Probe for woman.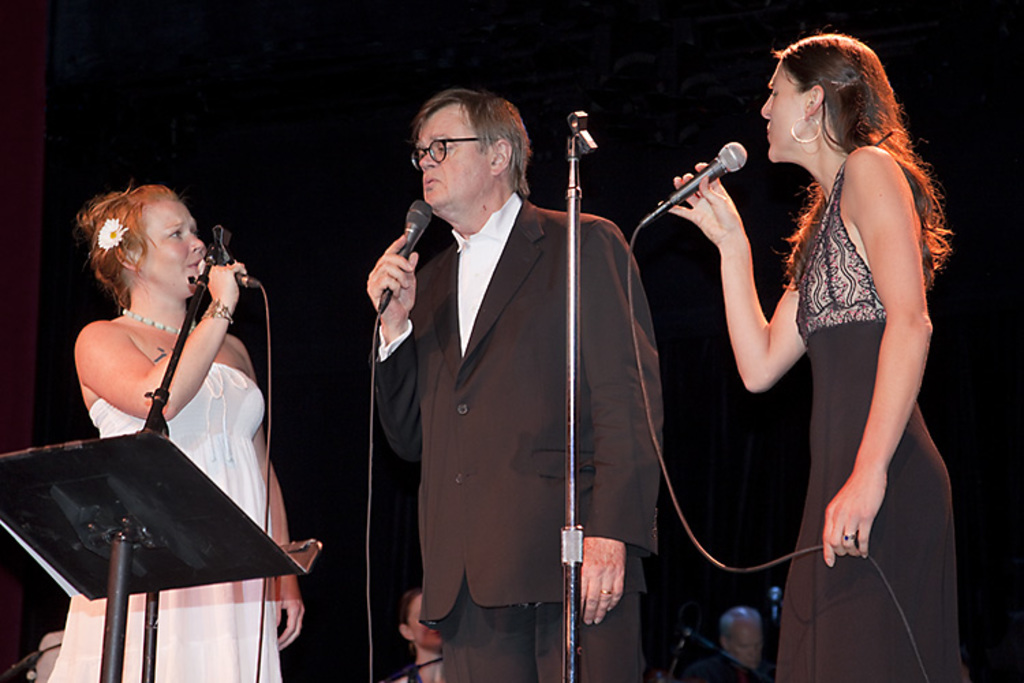
Probe result: select_region(657, 36, 960, 682).
